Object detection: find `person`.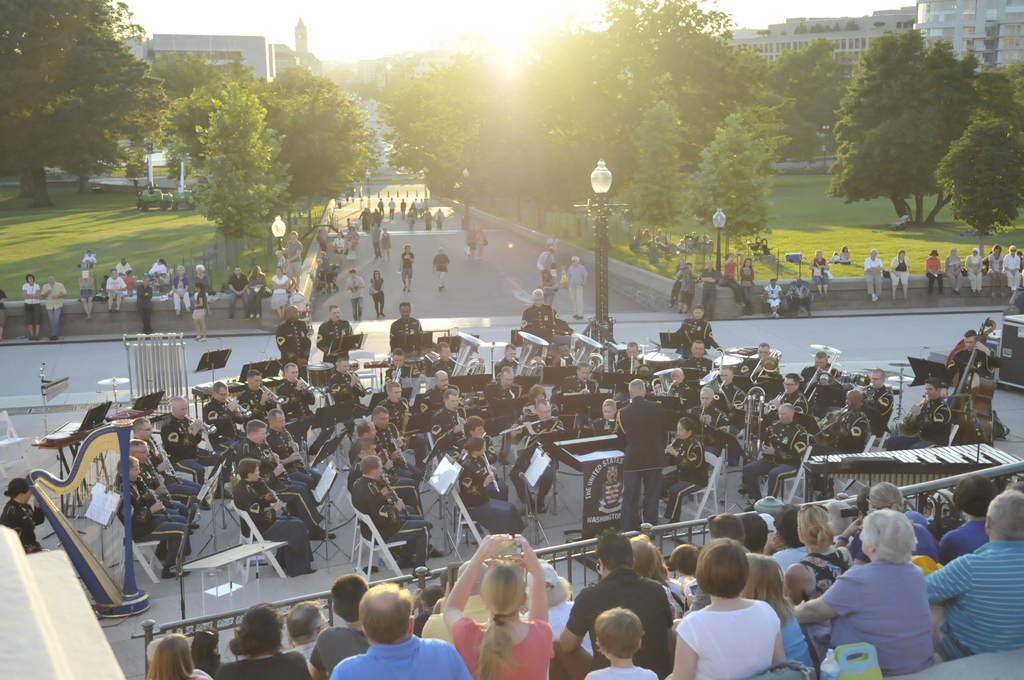
x1=390, y1=303, x2=420, y2=378.
